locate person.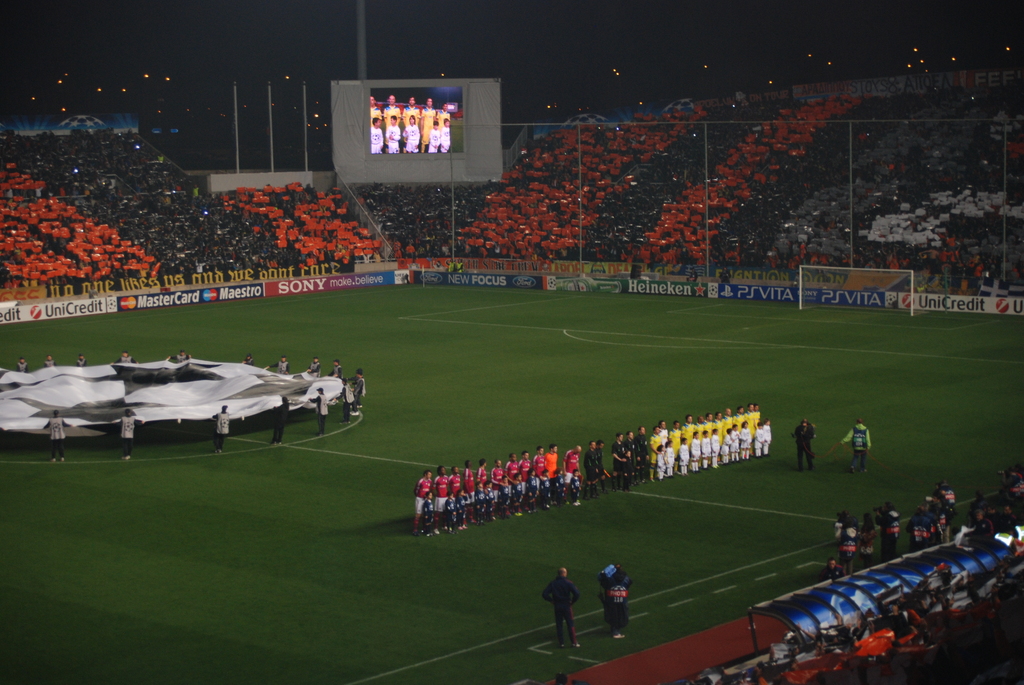
Bounding box: 207,402,234,456.
